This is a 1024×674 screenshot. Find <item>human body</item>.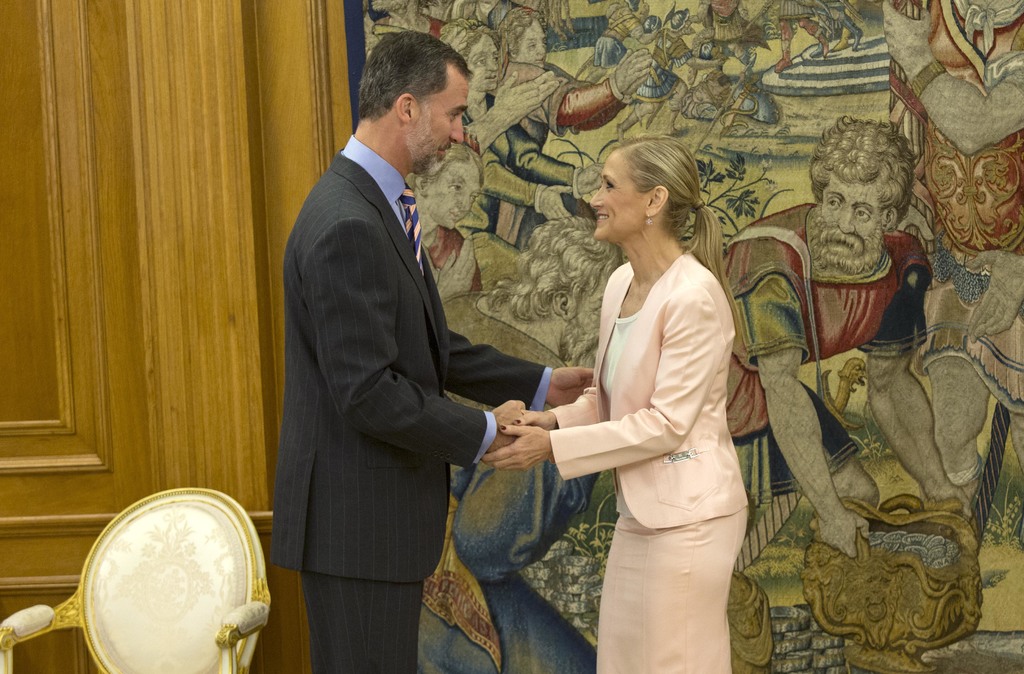
Bounding box: l=771, t=0, r=827, b=75.
